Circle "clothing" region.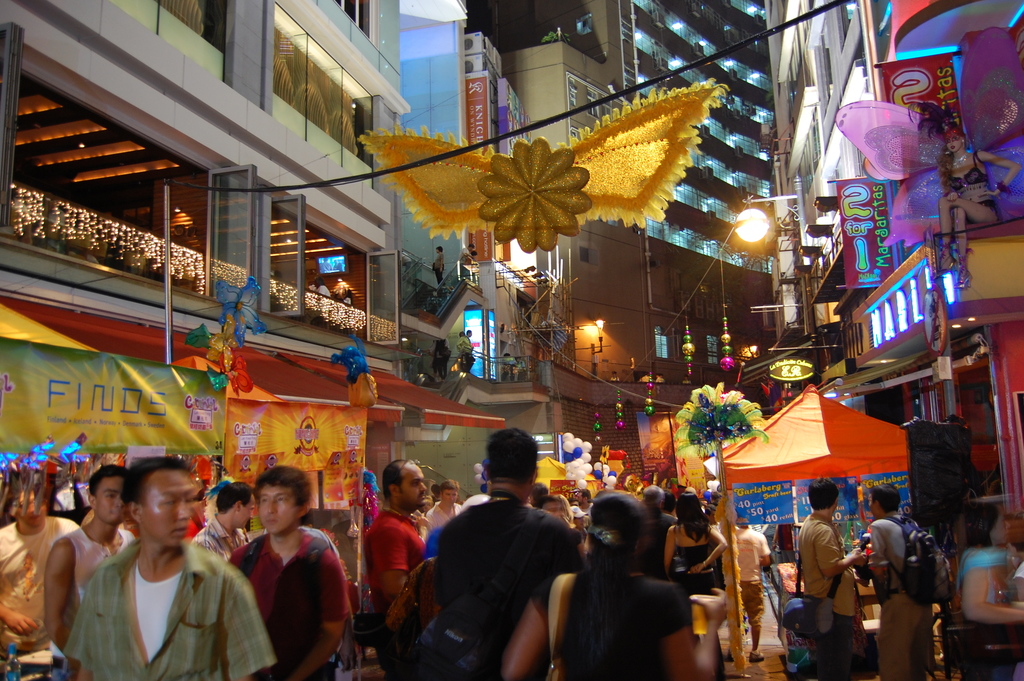
Region: [611,375,620,382].
